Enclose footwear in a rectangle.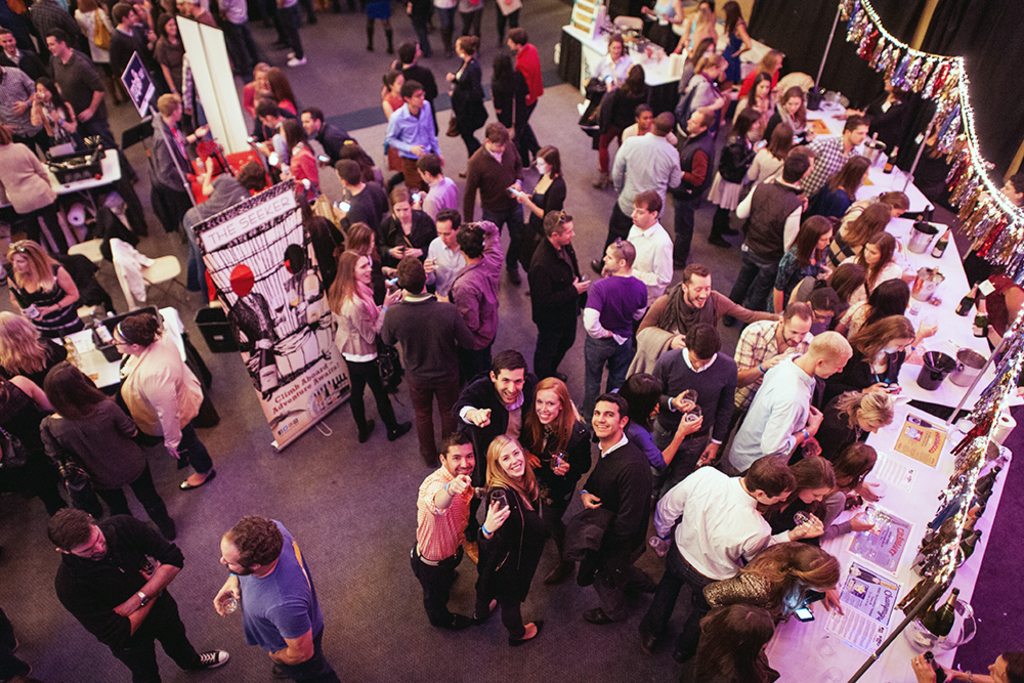
[x1=588, y1=258, x2=599, y2=271].
